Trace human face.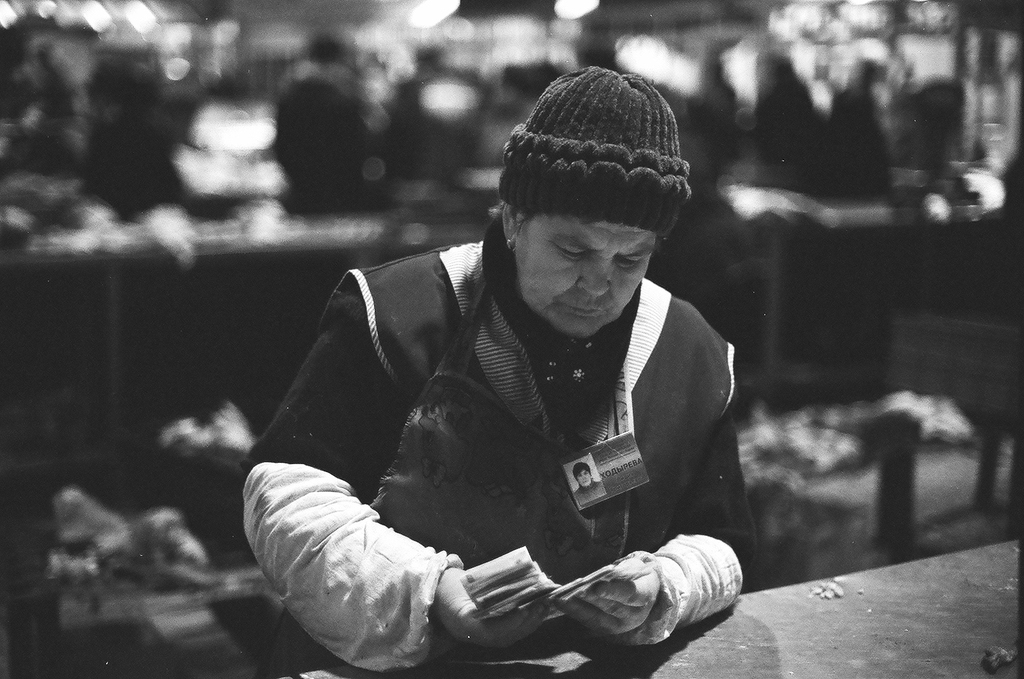
Traced to box=[514, 207, 651, 330].
